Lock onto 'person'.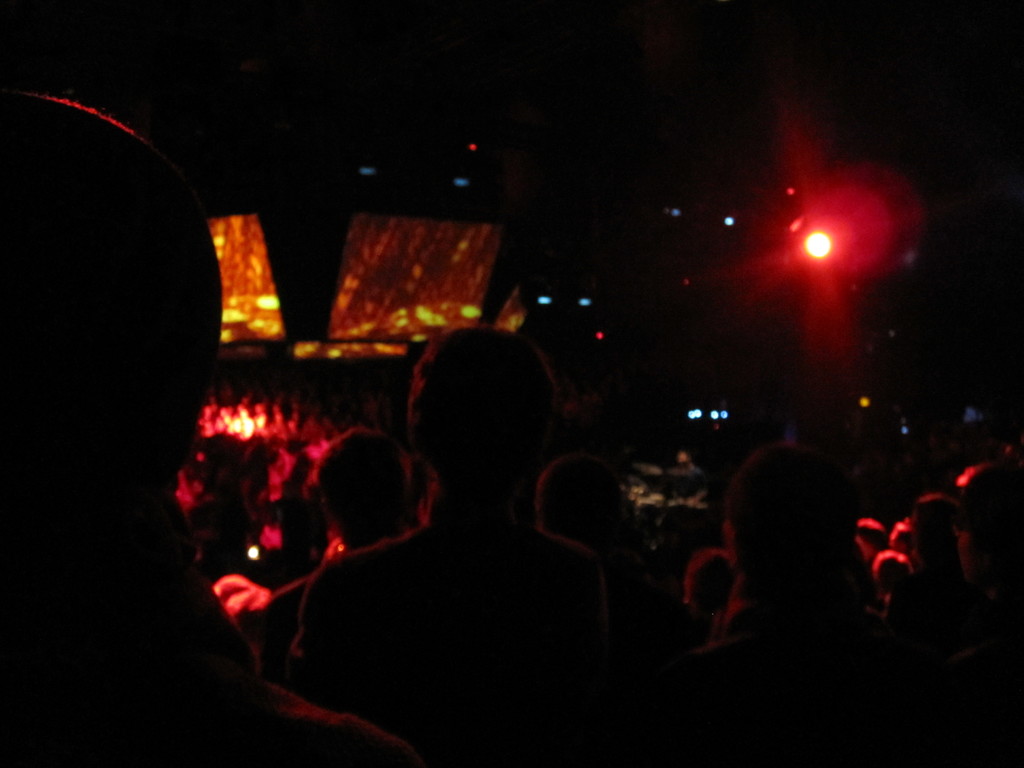
Locked: 168 445 239 552.
